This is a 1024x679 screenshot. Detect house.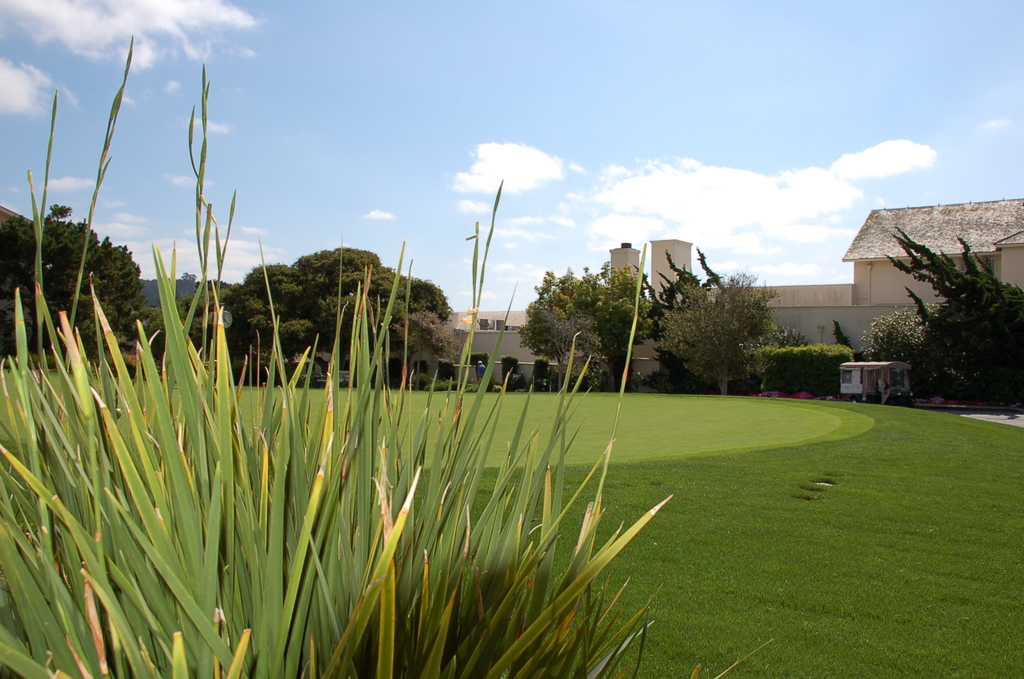
660:240:712:333.
